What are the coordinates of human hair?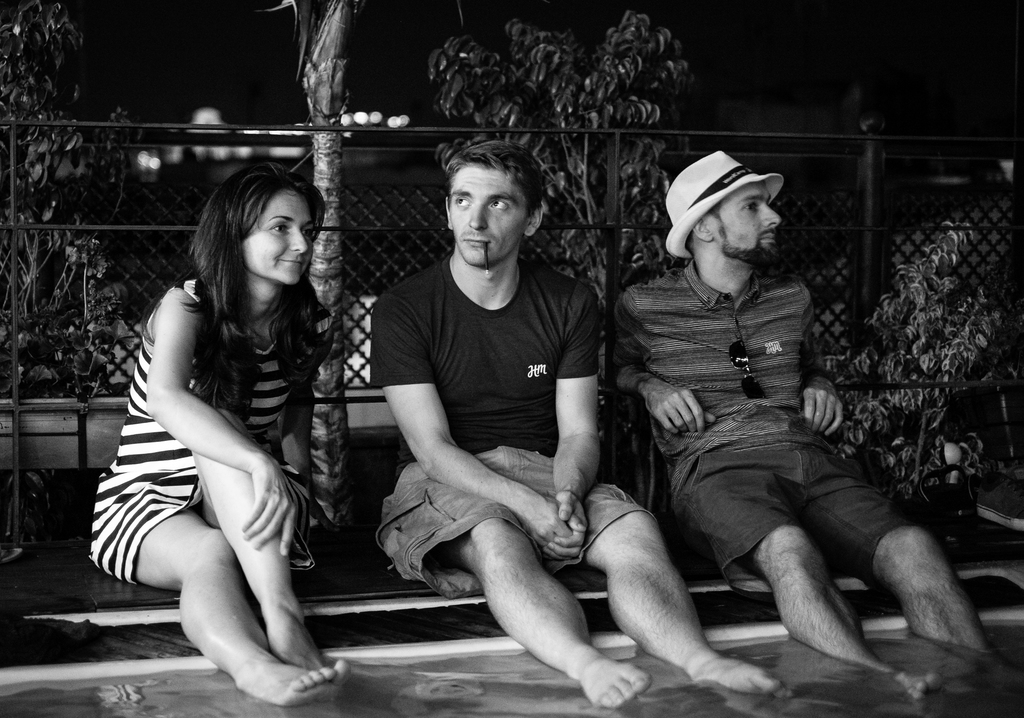
(168, 168, 319, 403).
